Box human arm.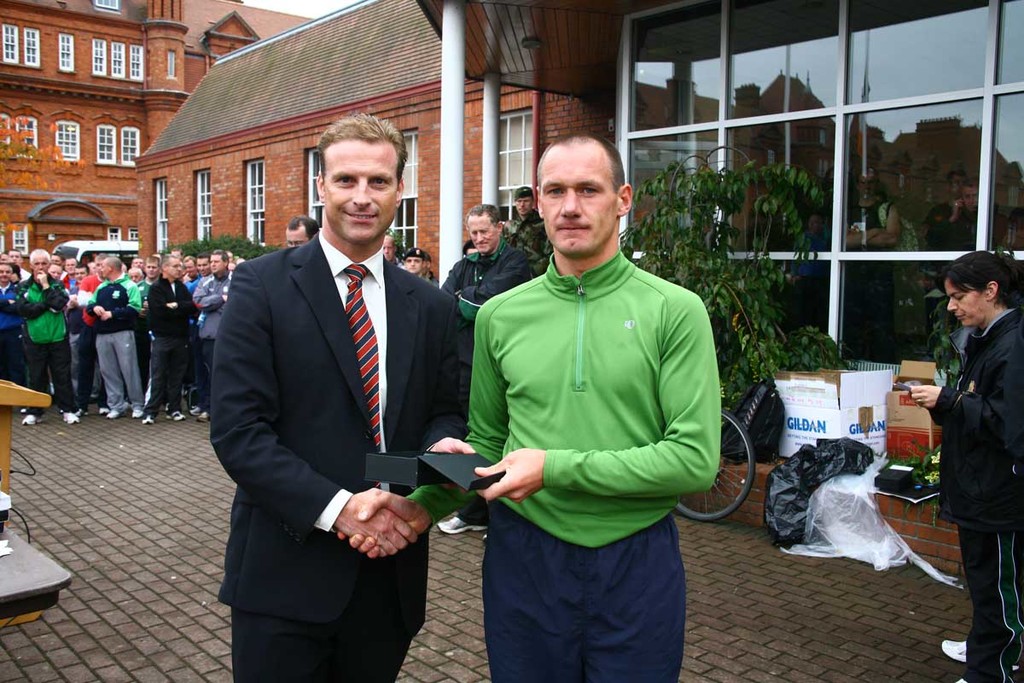
pyautogui.locateOnScreen(907, 342, 1023, 450).
